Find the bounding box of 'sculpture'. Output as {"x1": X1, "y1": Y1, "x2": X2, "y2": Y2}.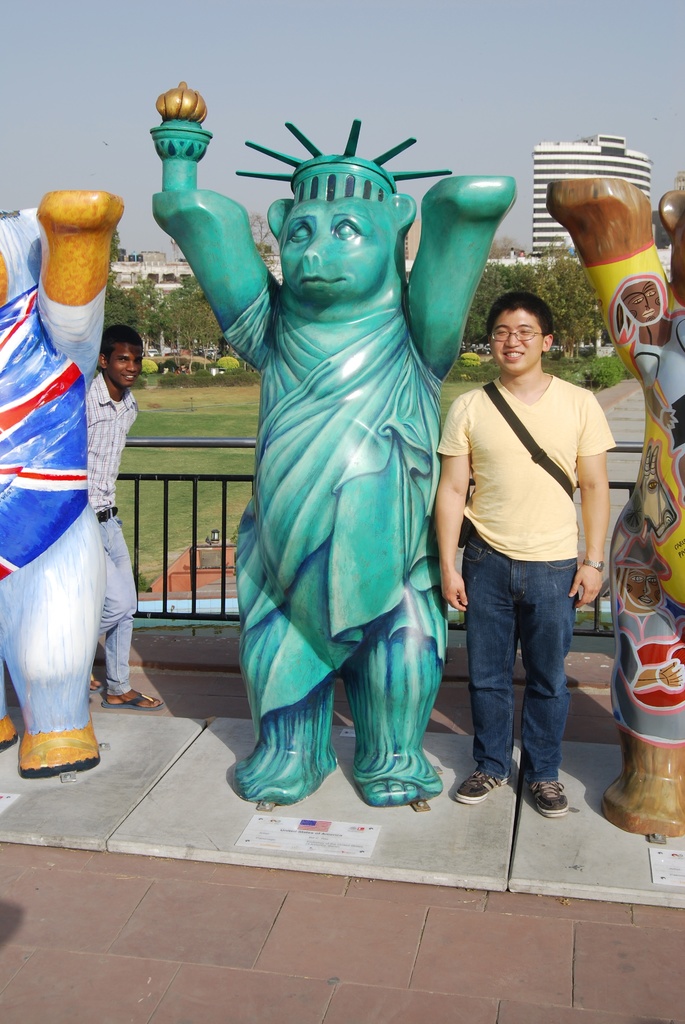
{"x1": 542, "y1": 171, "x2": 684, "y2": 829}.
